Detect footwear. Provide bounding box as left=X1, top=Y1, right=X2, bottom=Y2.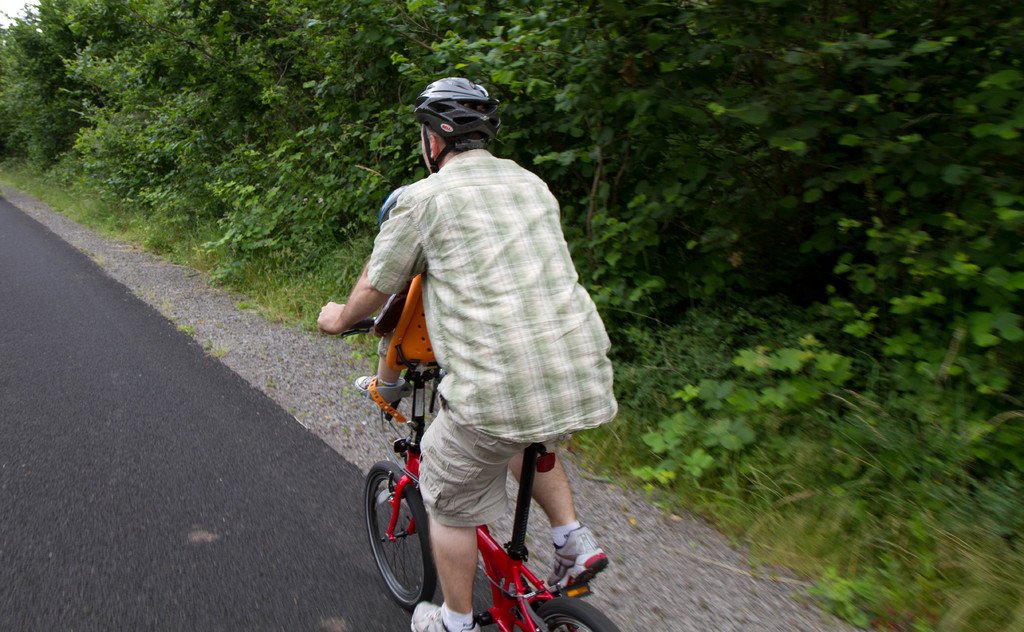
left=541, top=540, right=608, bottom=615.
